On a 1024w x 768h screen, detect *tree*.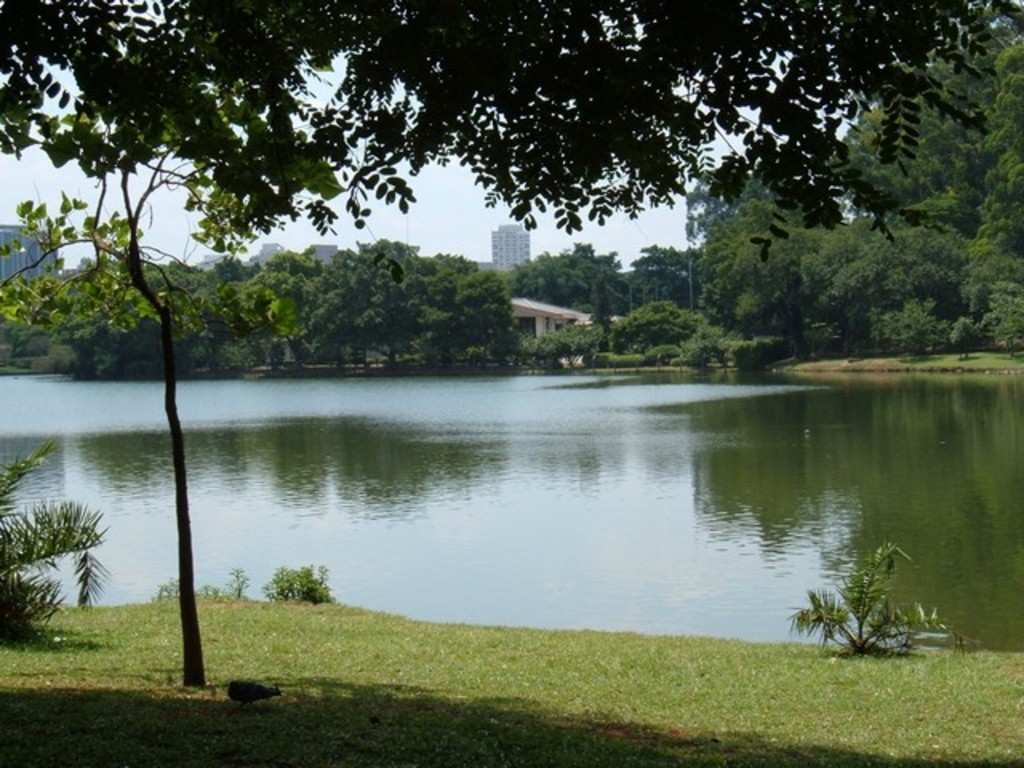
detection(614, 245, 698, 306).
